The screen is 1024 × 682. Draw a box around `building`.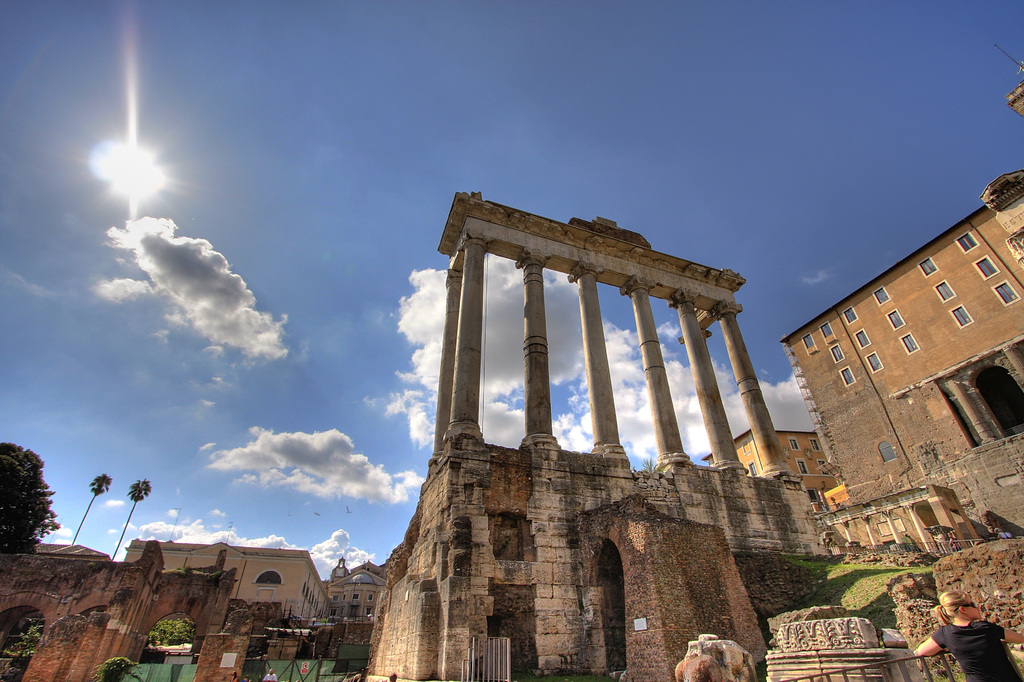
[x1=784, y1=161, x2=1023, y2=544].
